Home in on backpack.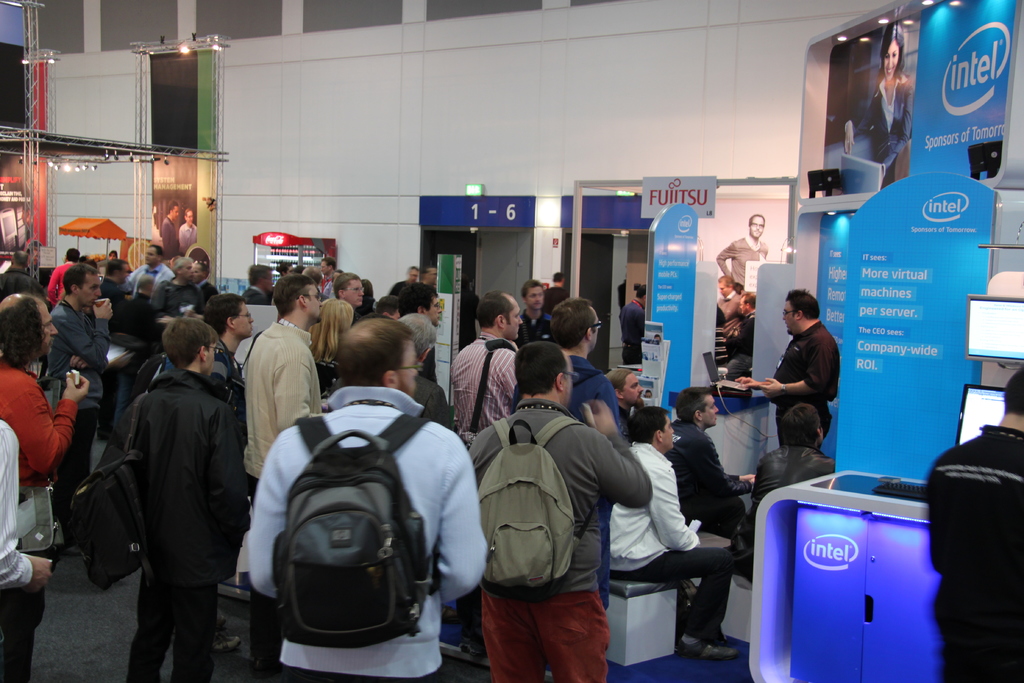
Homed in at x1=247 y1=400 x2=454 y2=664.
